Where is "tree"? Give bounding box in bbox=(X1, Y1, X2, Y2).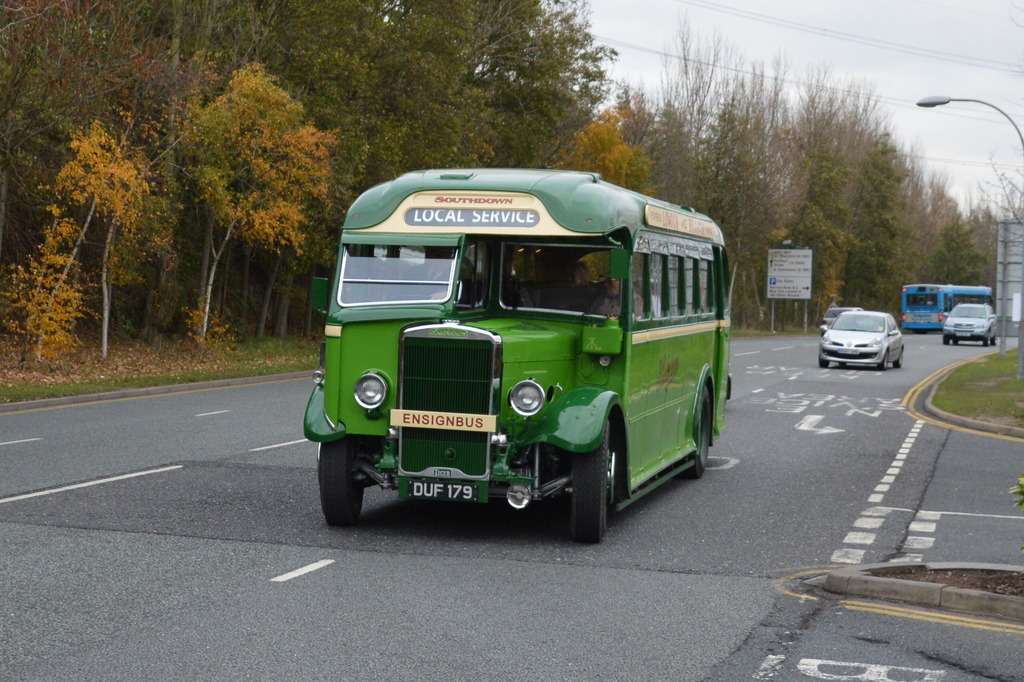
bbox=(561, 99, 632, 184).
